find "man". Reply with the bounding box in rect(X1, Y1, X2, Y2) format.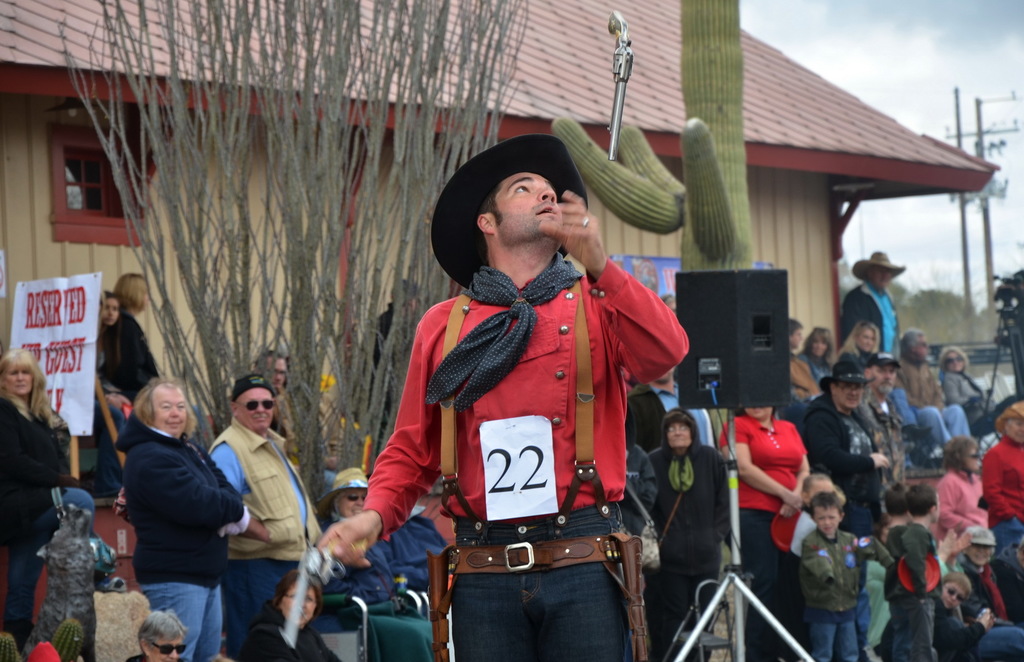
rect(626, 365, 722, 457).
